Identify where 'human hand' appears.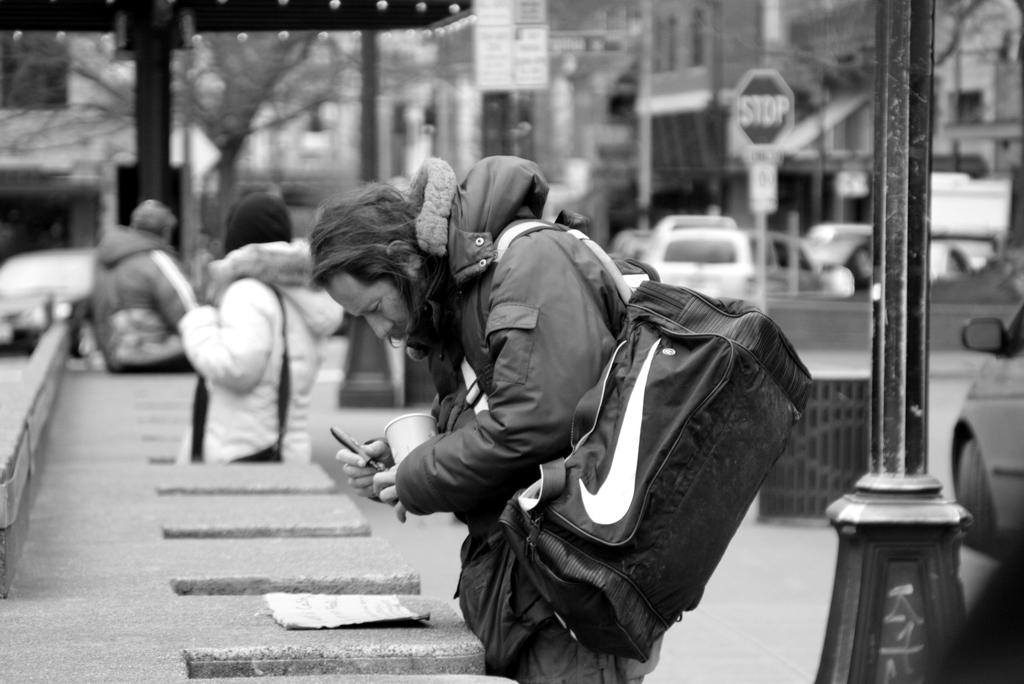
Appears at locate(365, 462, 409, 527).
